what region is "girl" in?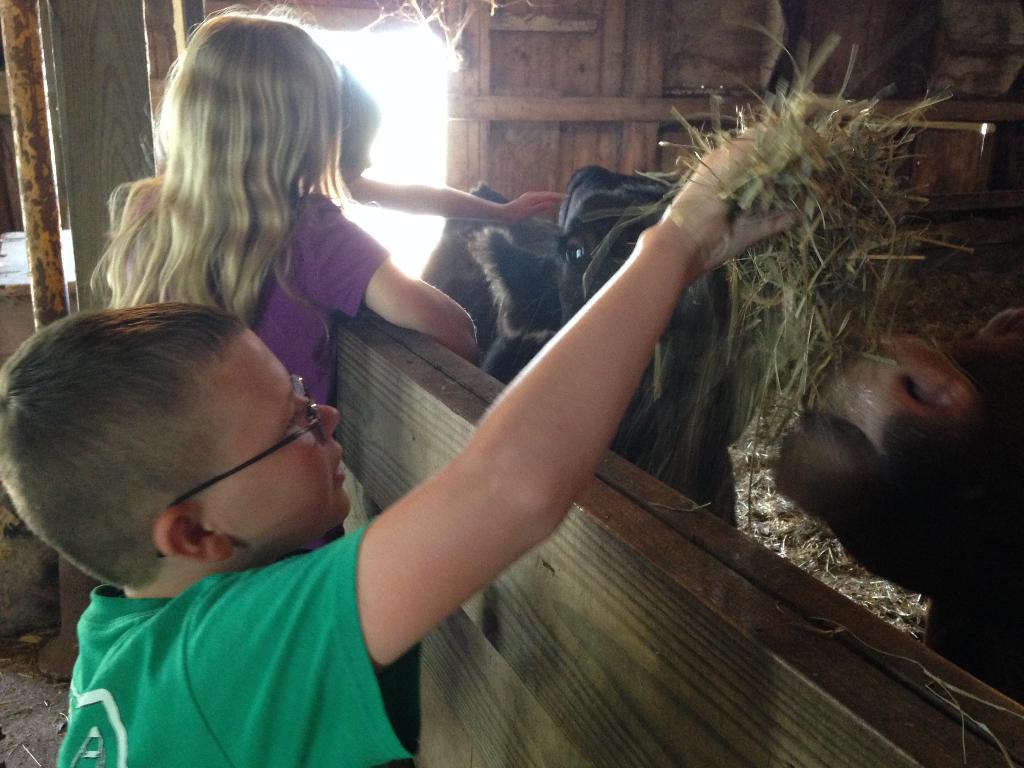
bbox(84, 0, 482, 405).
